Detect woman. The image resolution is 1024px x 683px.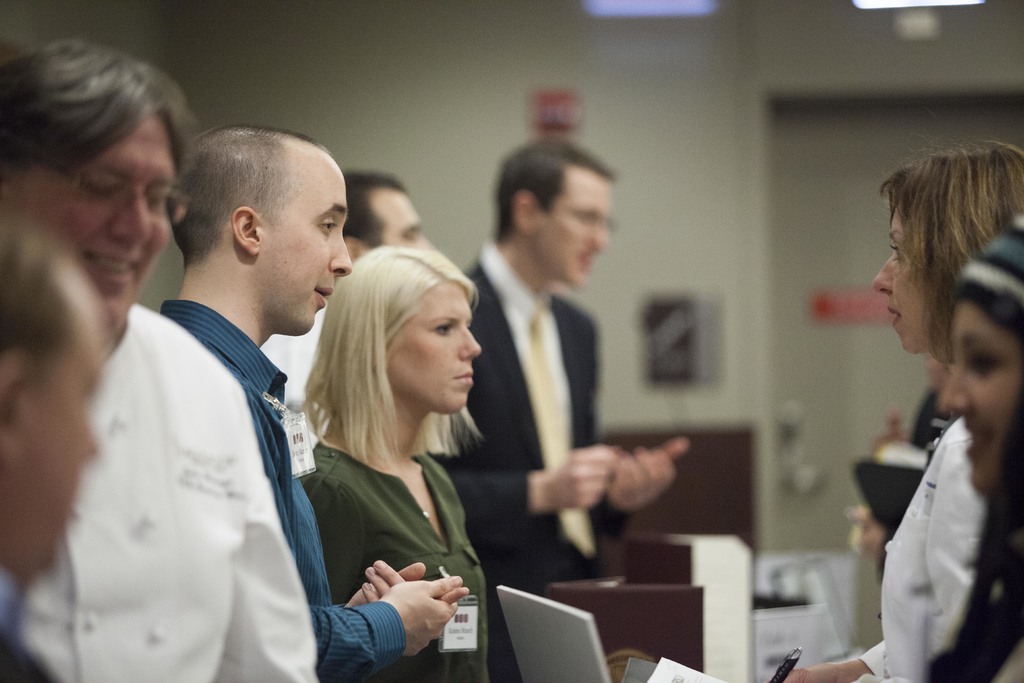
region(302, 247, 488, 682).
